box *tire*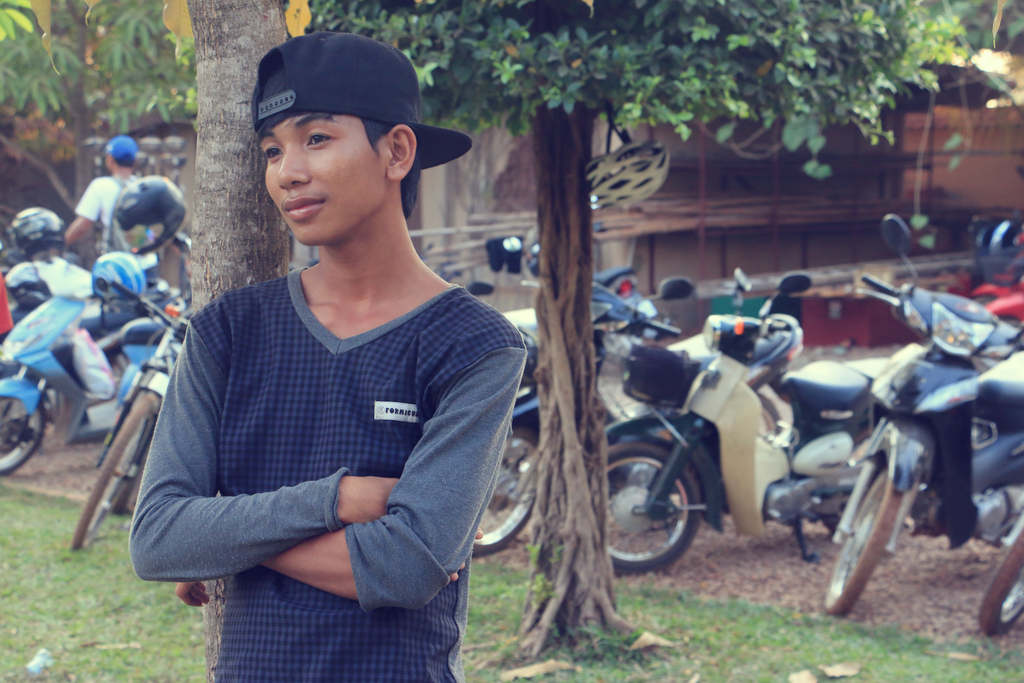
(981, 525, 1023, 637)
